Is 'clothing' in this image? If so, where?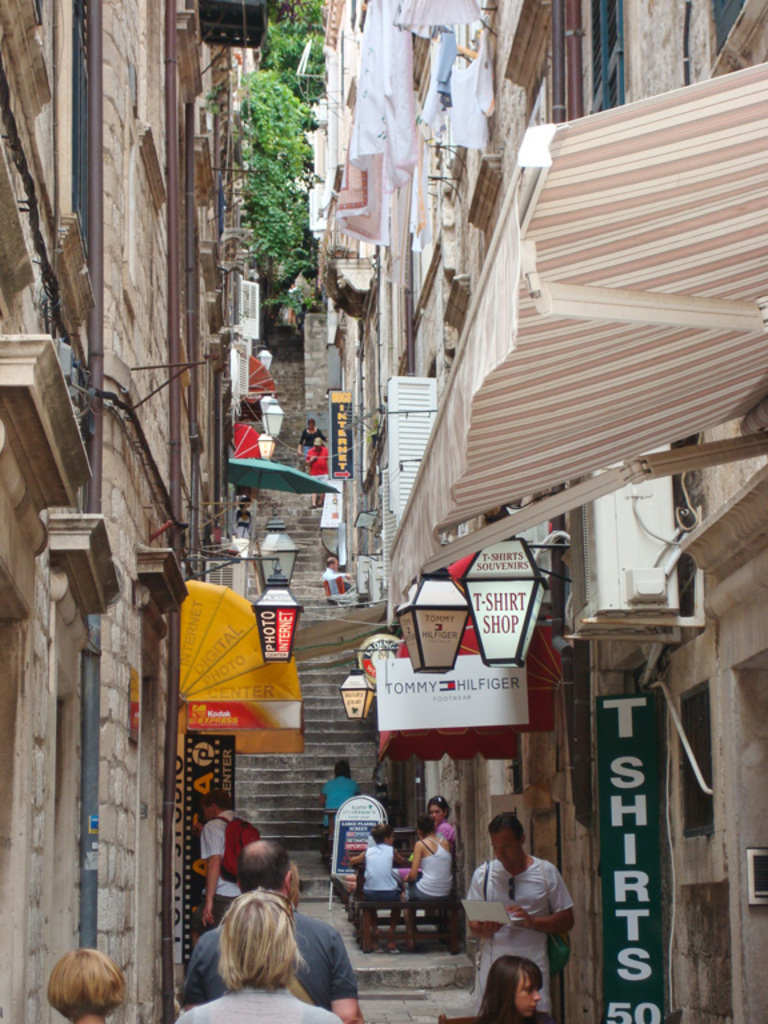
Yes, at [left=193, top=896, right=352, bottom=1019].
